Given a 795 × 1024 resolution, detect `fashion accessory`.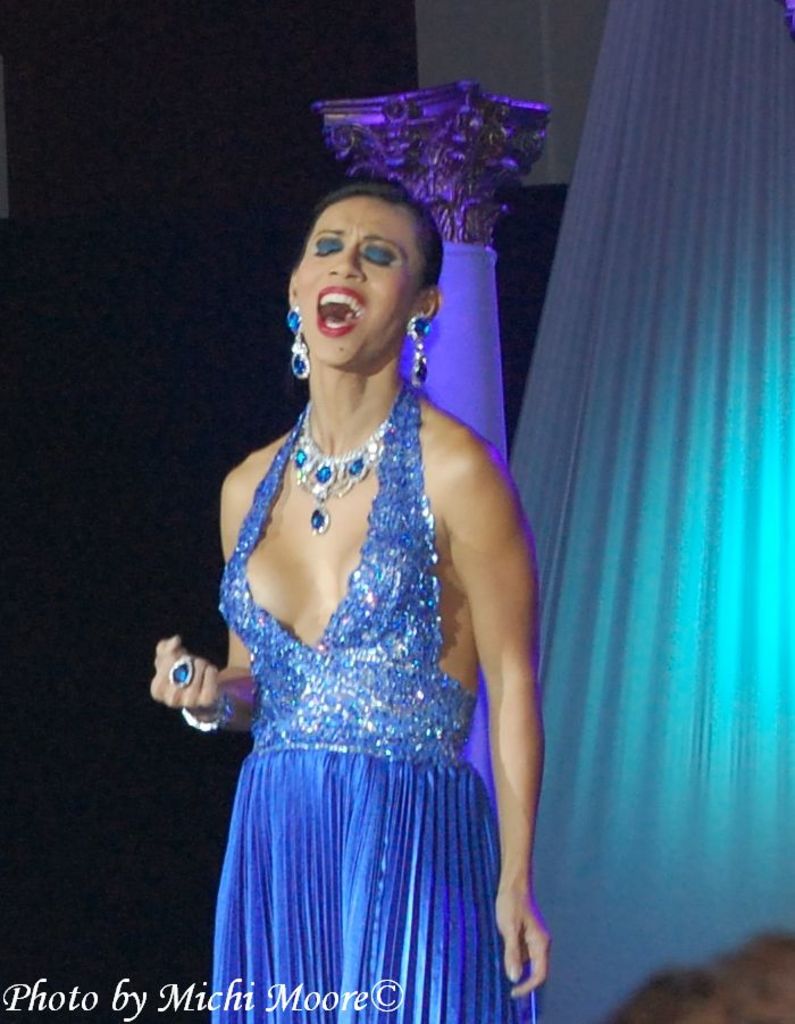
bbox=(167, 653, 193, 688).
